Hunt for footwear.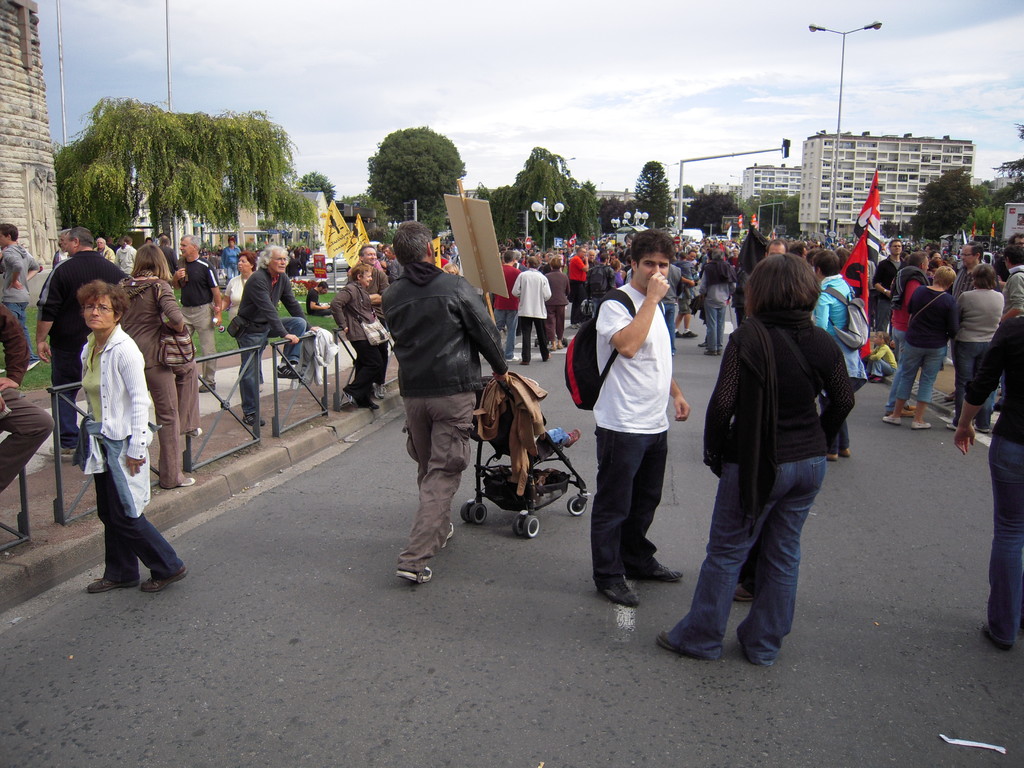
Hunted down at bbox=[650, 630, 699, 655].
